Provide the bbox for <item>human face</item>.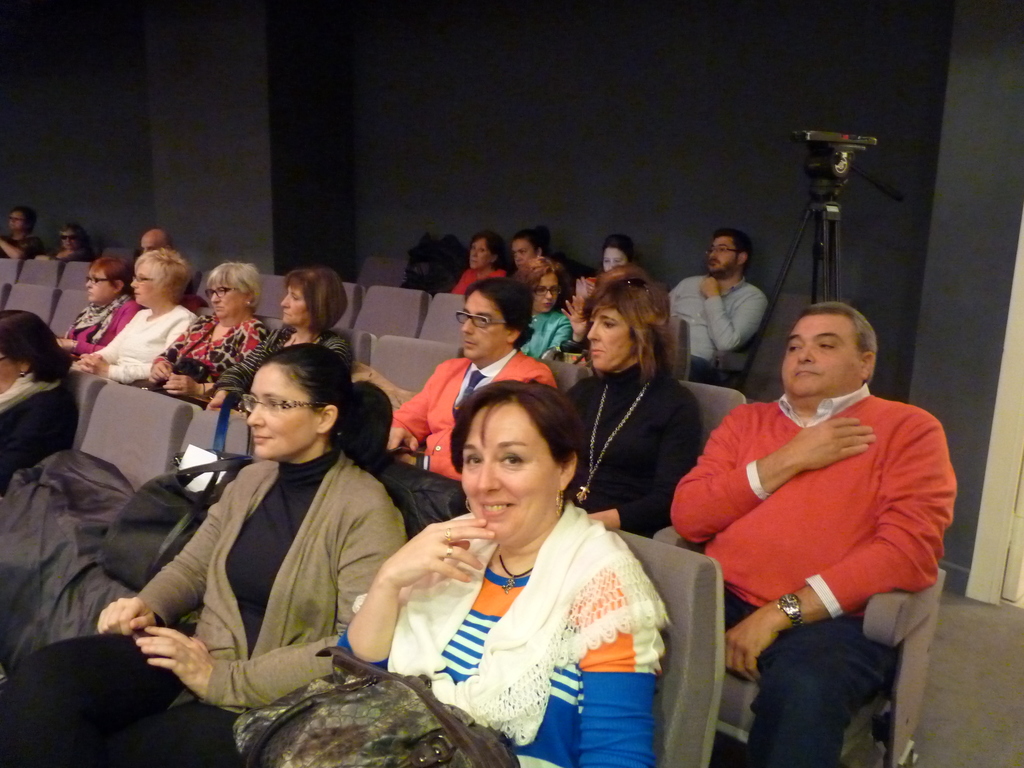
[left=280, top=289, right=307, bottom=326].
